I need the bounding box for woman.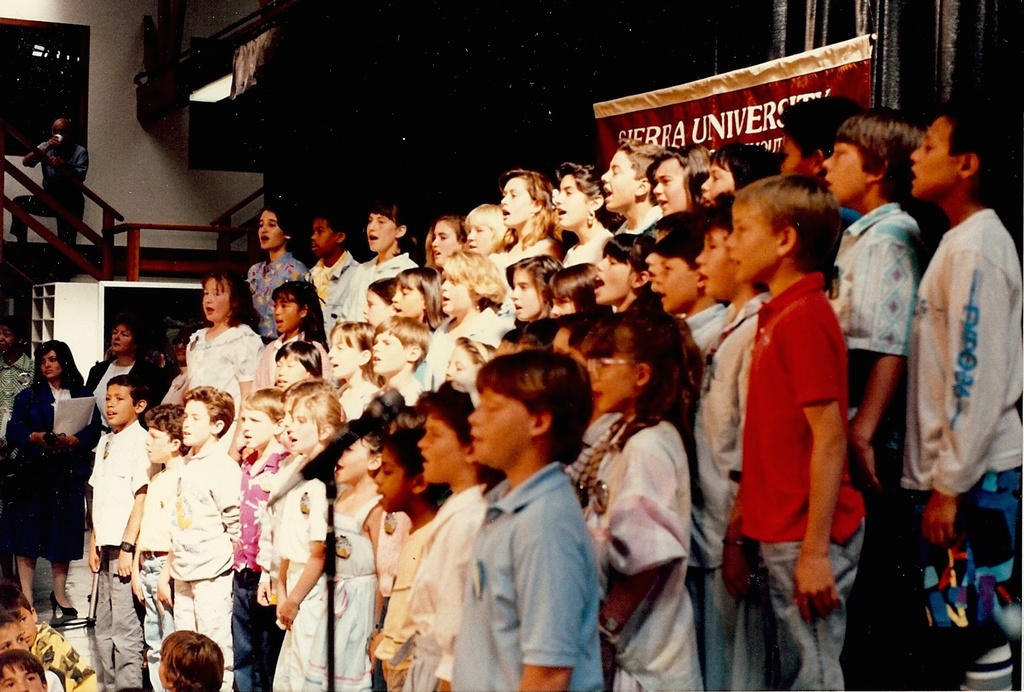
Here it is: 417/255/506/383.
